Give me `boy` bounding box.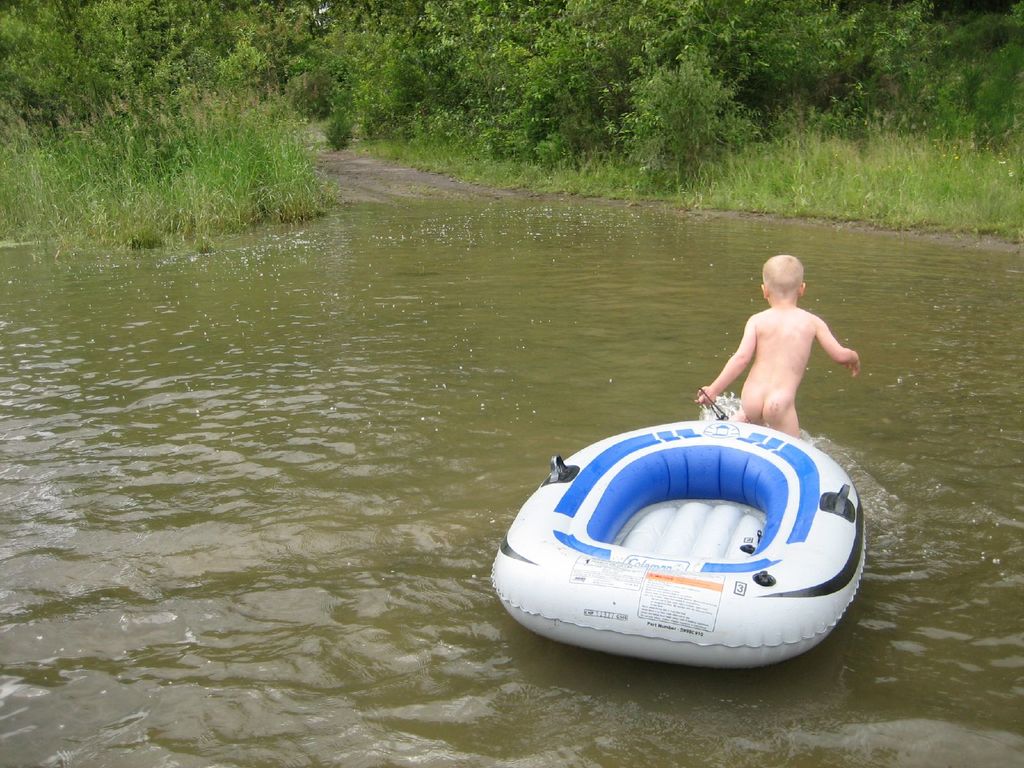
pyautogui.locateOnScreen(693, 251, 860, 442).
